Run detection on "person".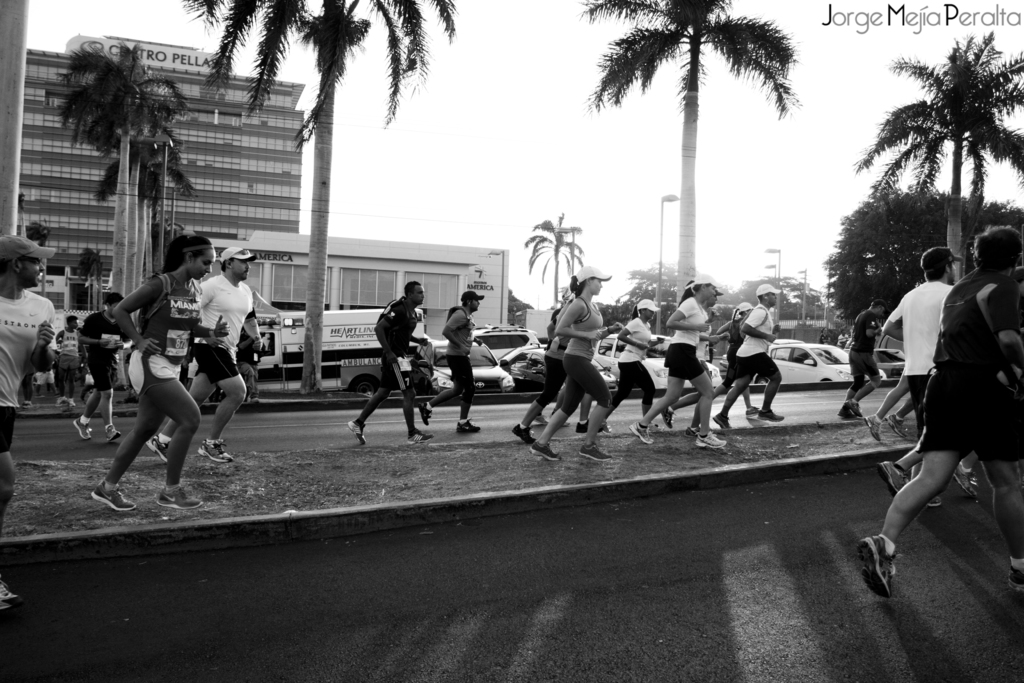
Result: detection(90, 236, 230, 513).
